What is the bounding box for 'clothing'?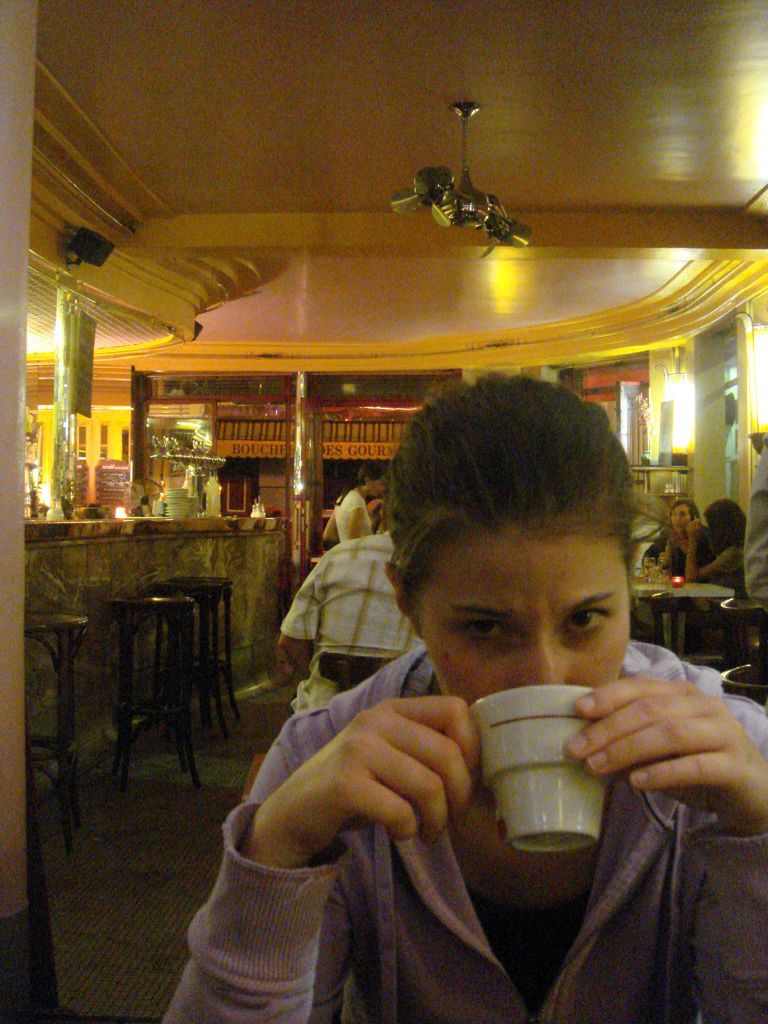
pyautogui.locateOnScreen(329, 476, 367, 552).
